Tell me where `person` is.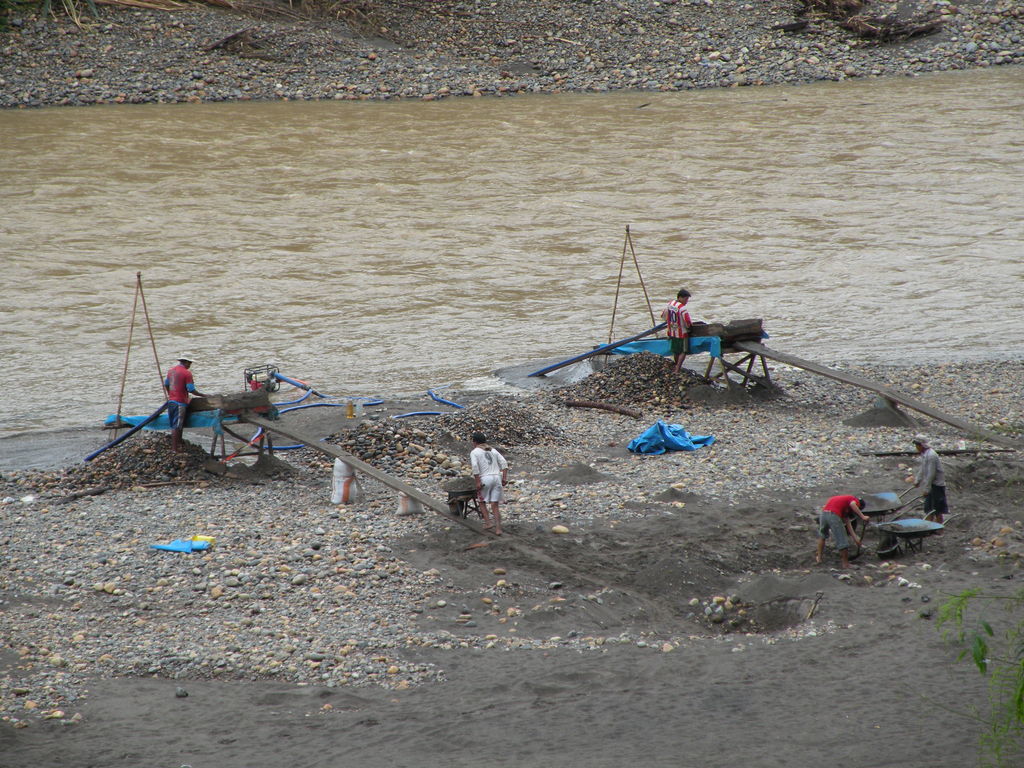
`person` is at 913/433/952/541.
